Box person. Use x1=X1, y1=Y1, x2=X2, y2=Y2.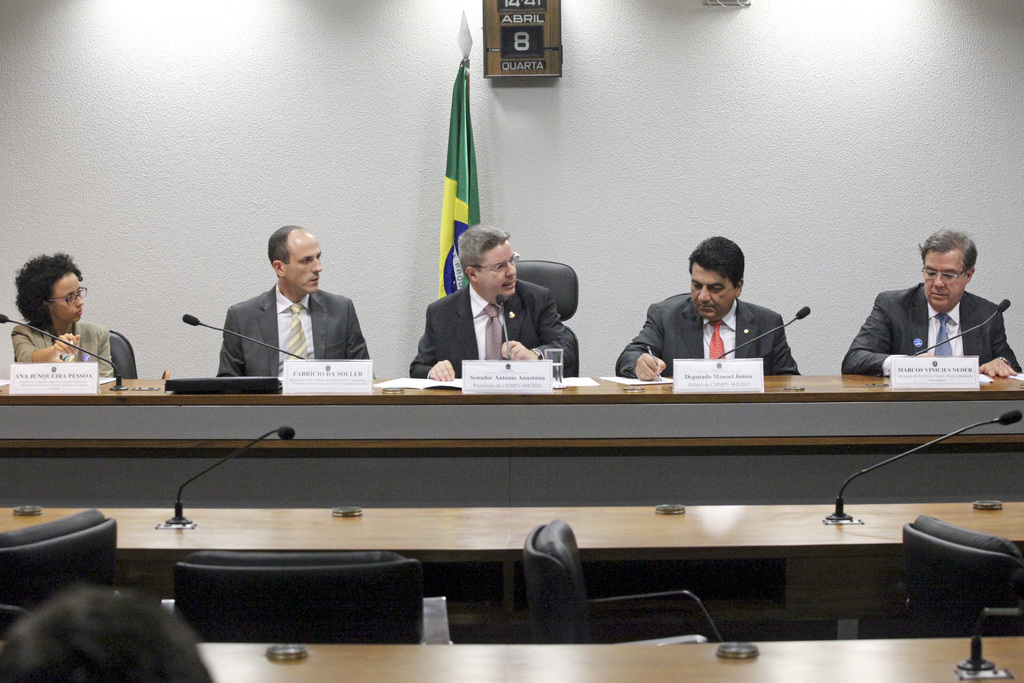
x1=613, y1=233, x2=798, y2=379.
